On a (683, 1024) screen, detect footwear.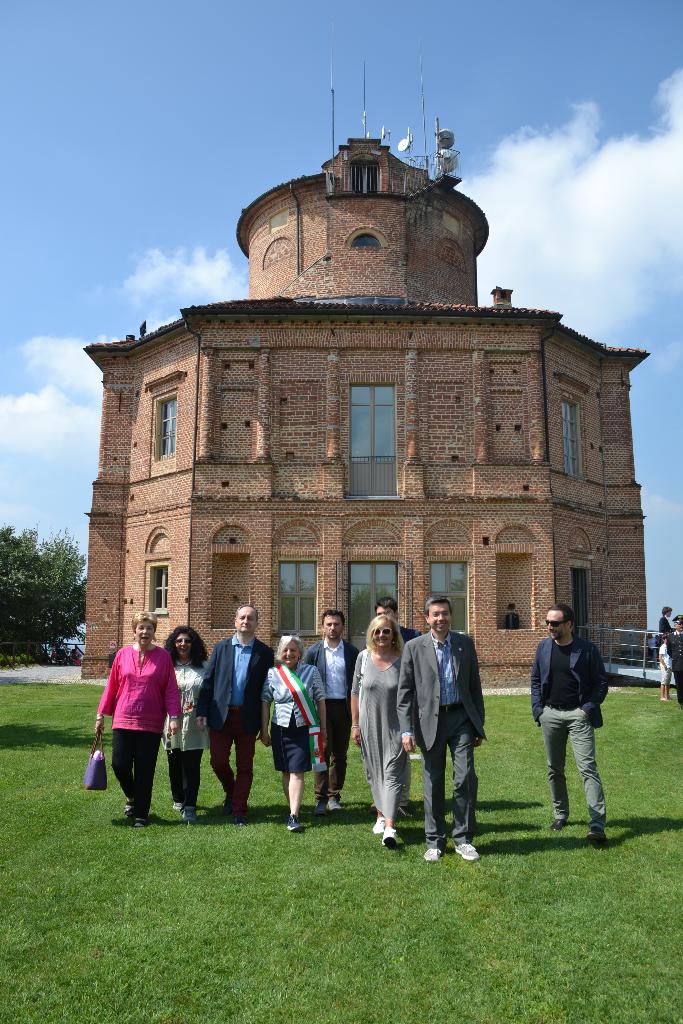
{"x1": 325, "y1": 796, "x2": 345, "y2": 810}.
